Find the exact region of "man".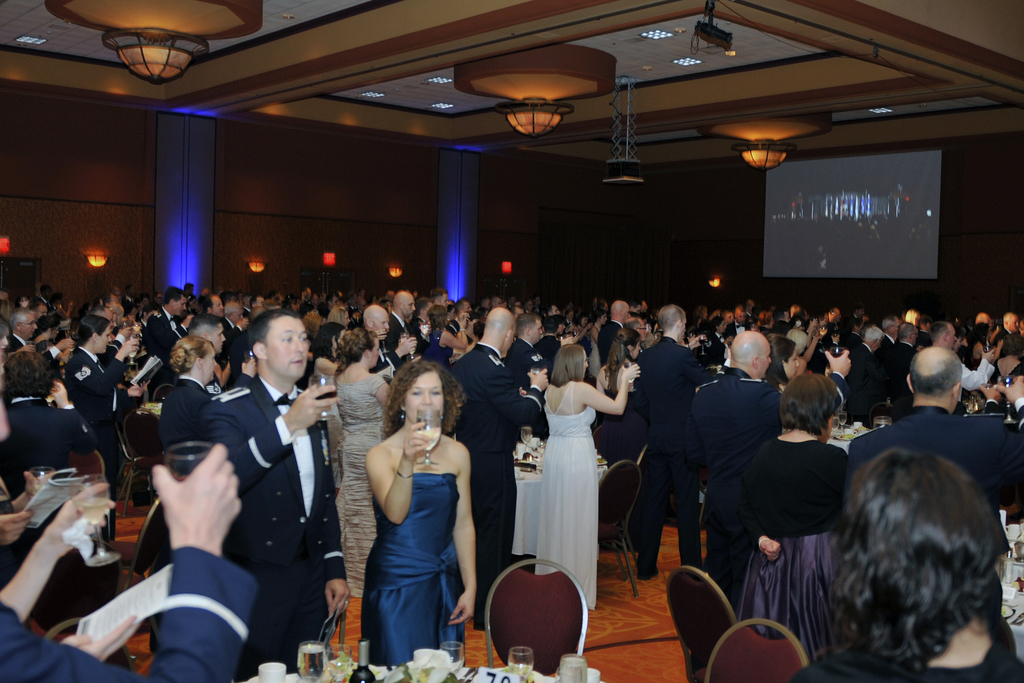
Exact region: (598, 299, 630, 364).
